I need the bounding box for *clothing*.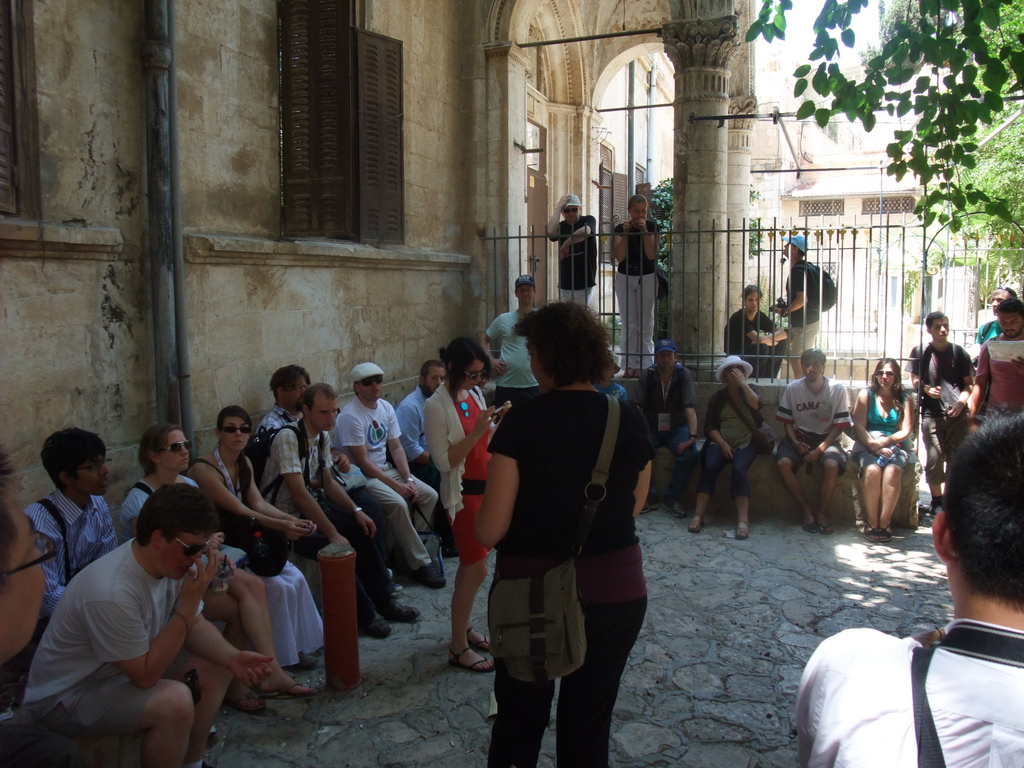
Here it is: pyautogui.locateOnScreen(906, 344, 972, 483).
